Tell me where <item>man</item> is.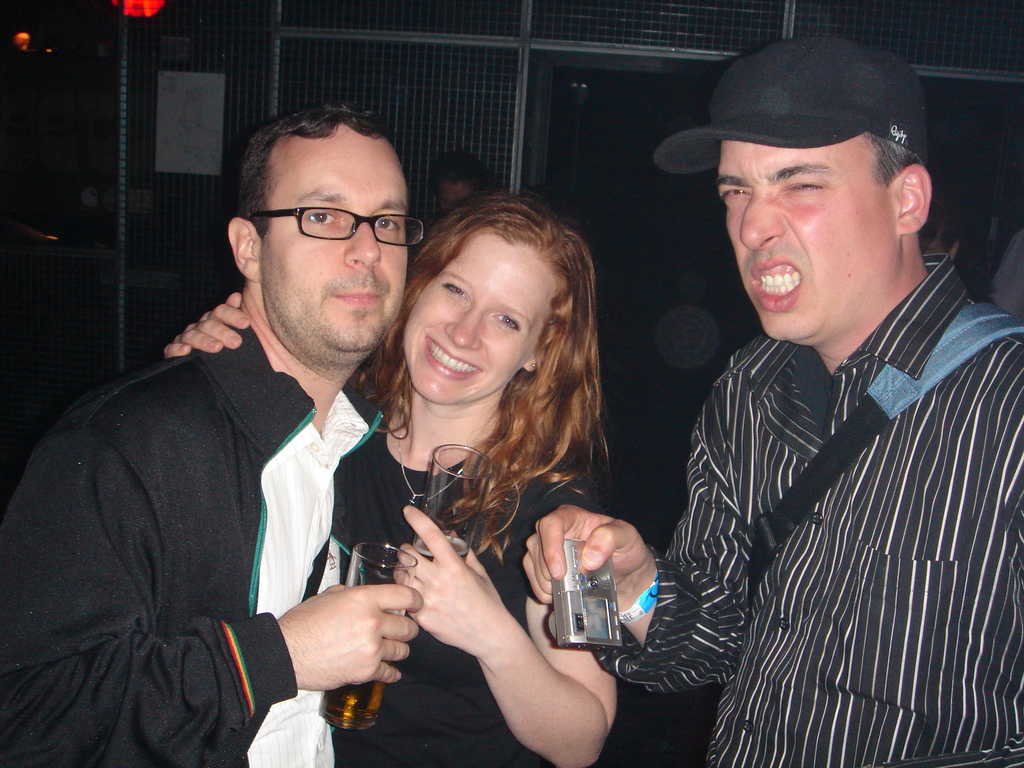
<item>man</item> is at <region>426, 151, 497, 223</region>.
